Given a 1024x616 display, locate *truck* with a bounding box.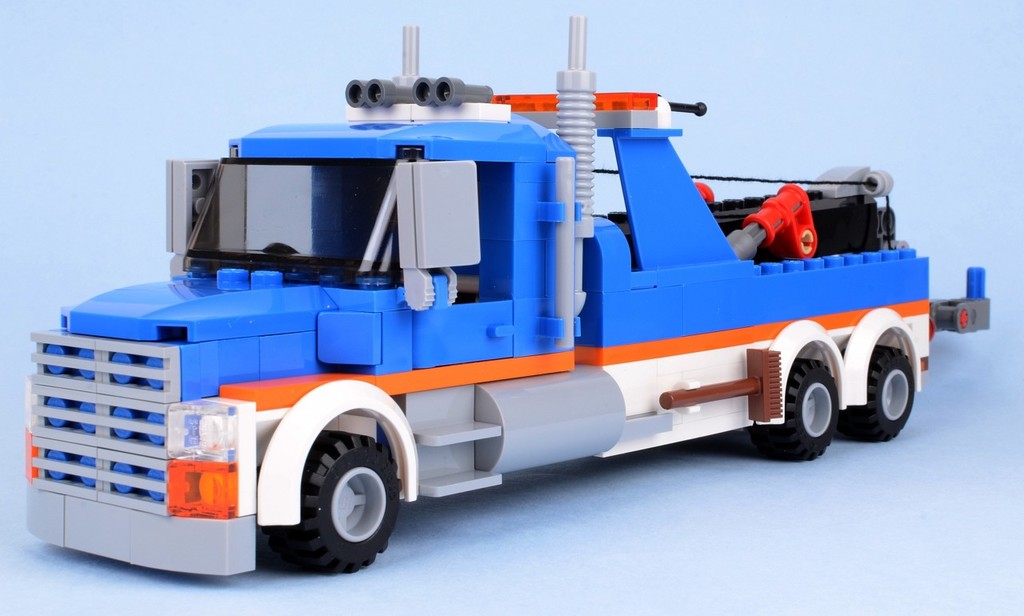
Located: [18, 88, 918, 589].
